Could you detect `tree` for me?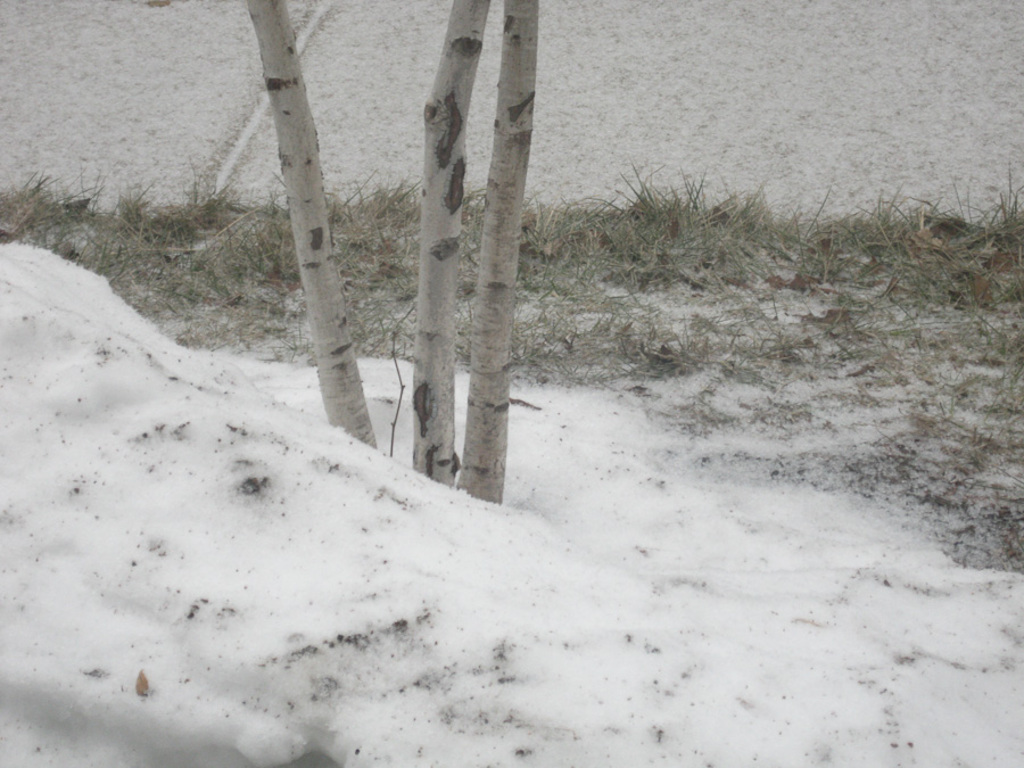
Detection result: (449,0,536,501).
